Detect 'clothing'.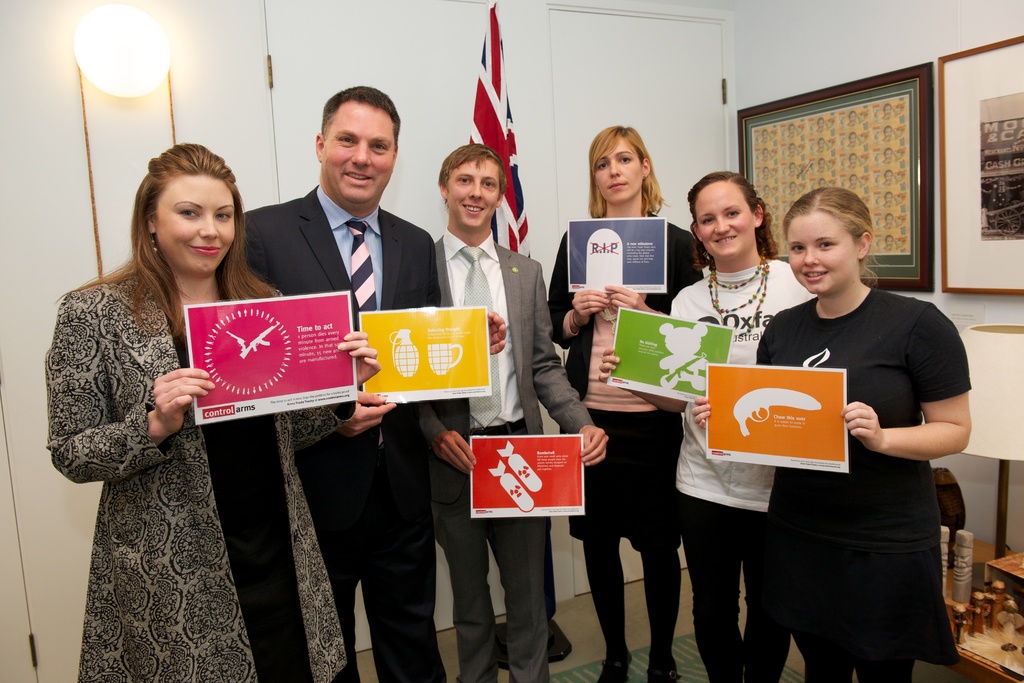
Detected at <box>50,276,361,682</box>.
